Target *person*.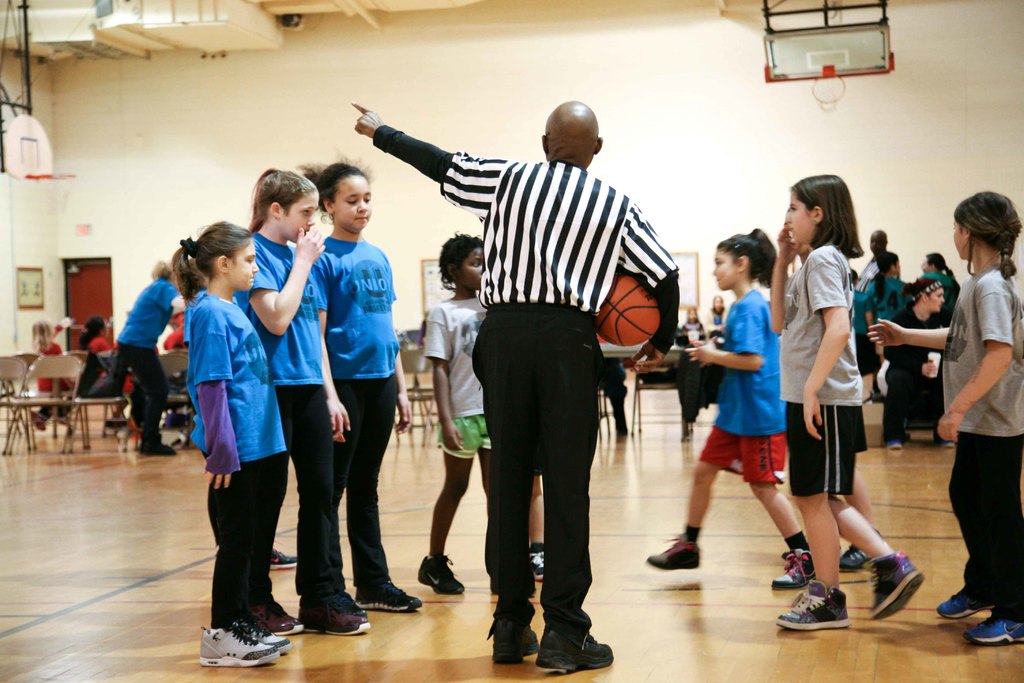
Target region: region(173, 215, 292, 670).
